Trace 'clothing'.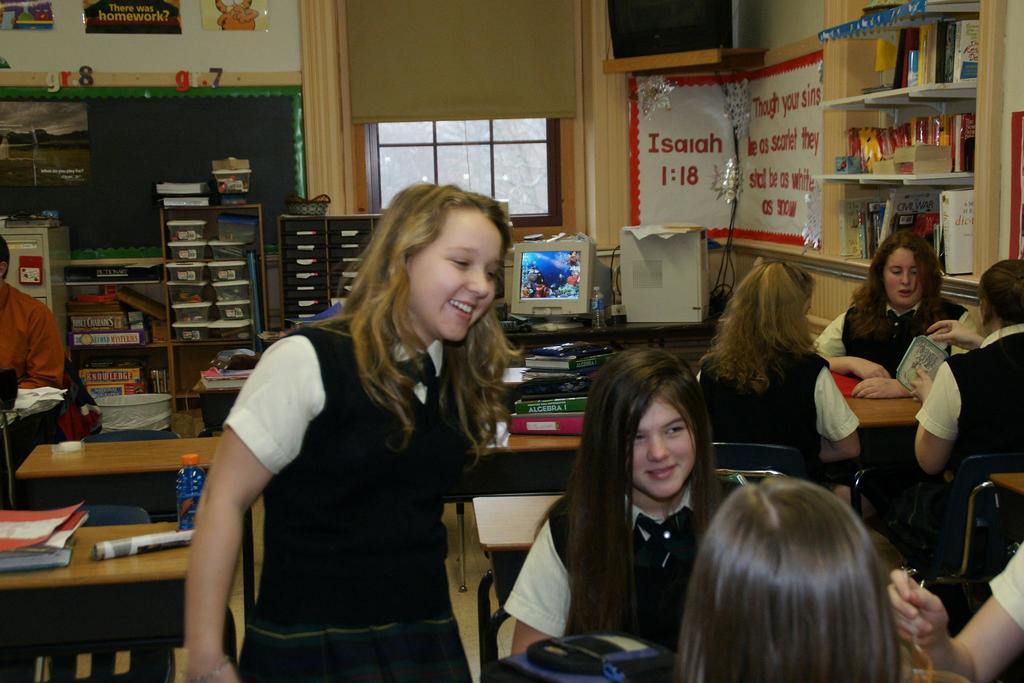
Traced to [x1=508, y1=479, x2=726, y2=657].
